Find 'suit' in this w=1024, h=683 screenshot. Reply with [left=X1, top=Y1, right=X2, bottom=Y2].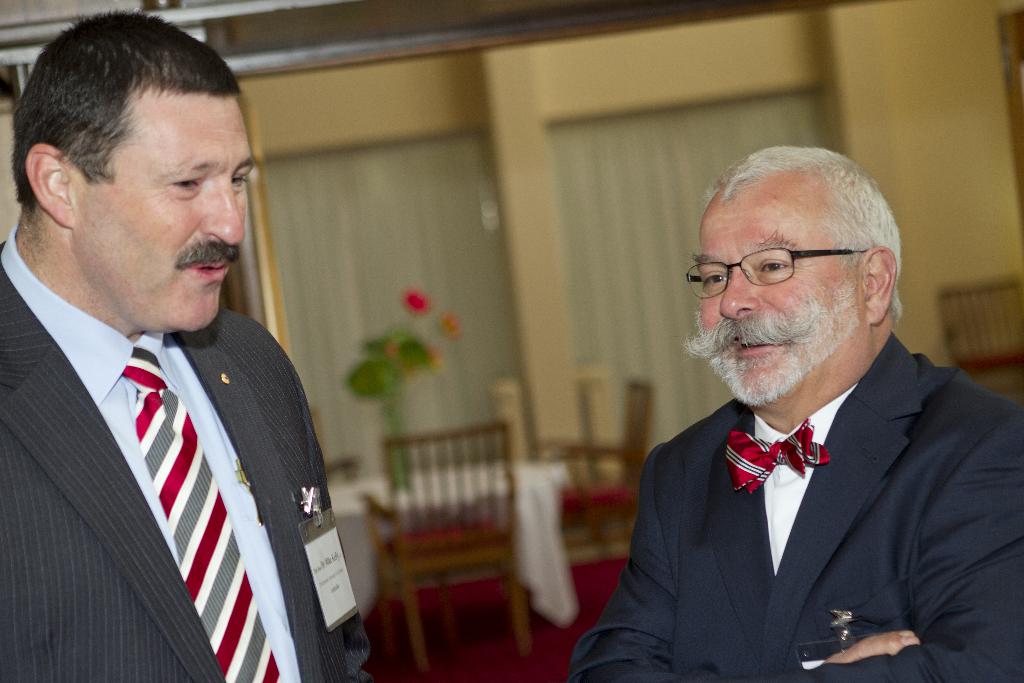
[left=566, top=328, right=1023, bottom=682].
